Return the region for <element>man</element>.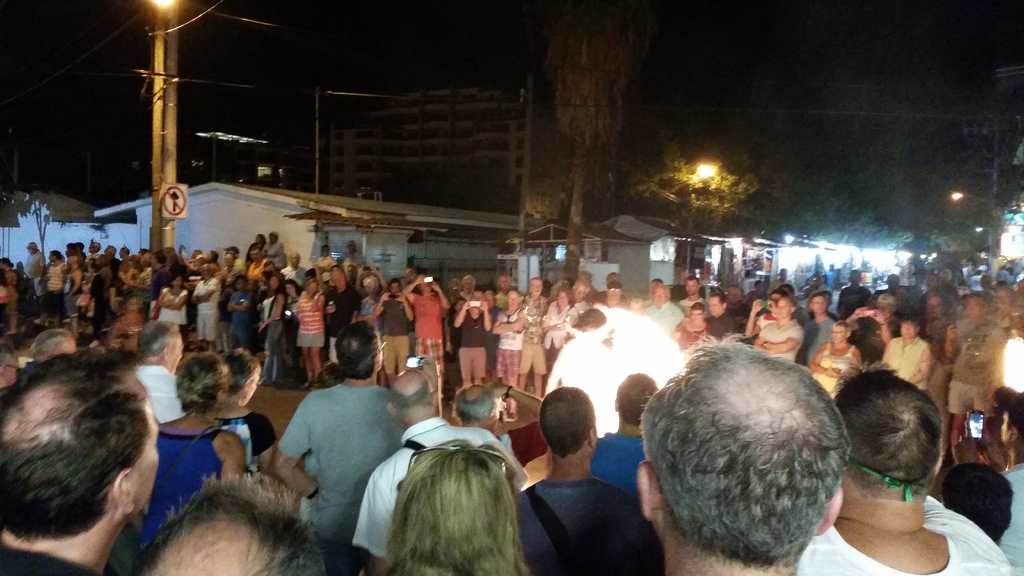
126 255 152 322.
